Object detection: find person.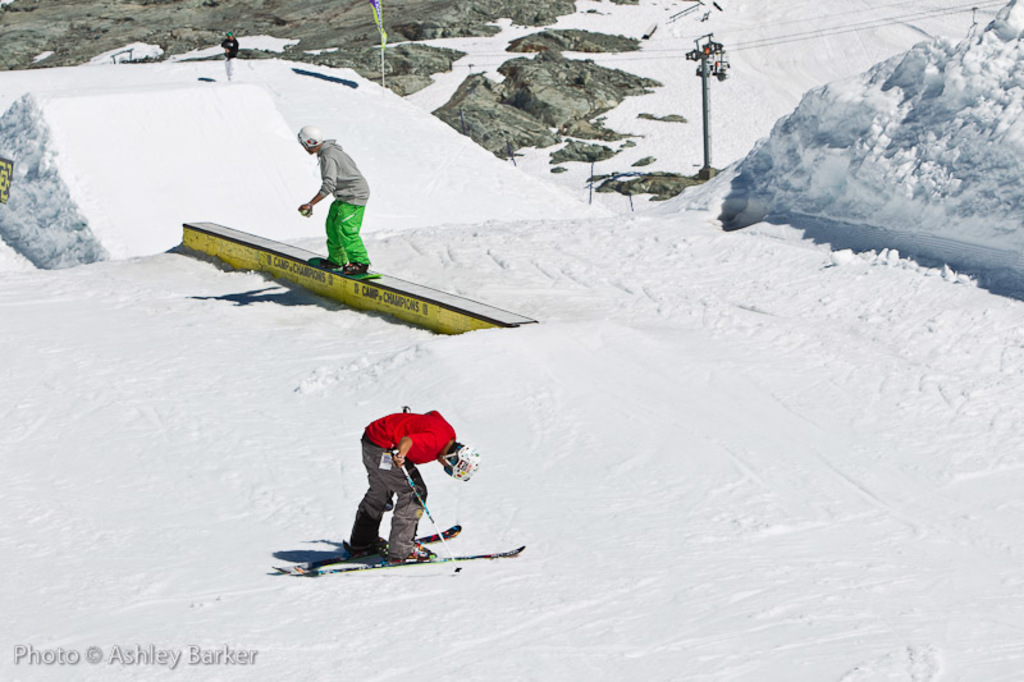
[x1=343, y1=411, x2=483, y2=560].
